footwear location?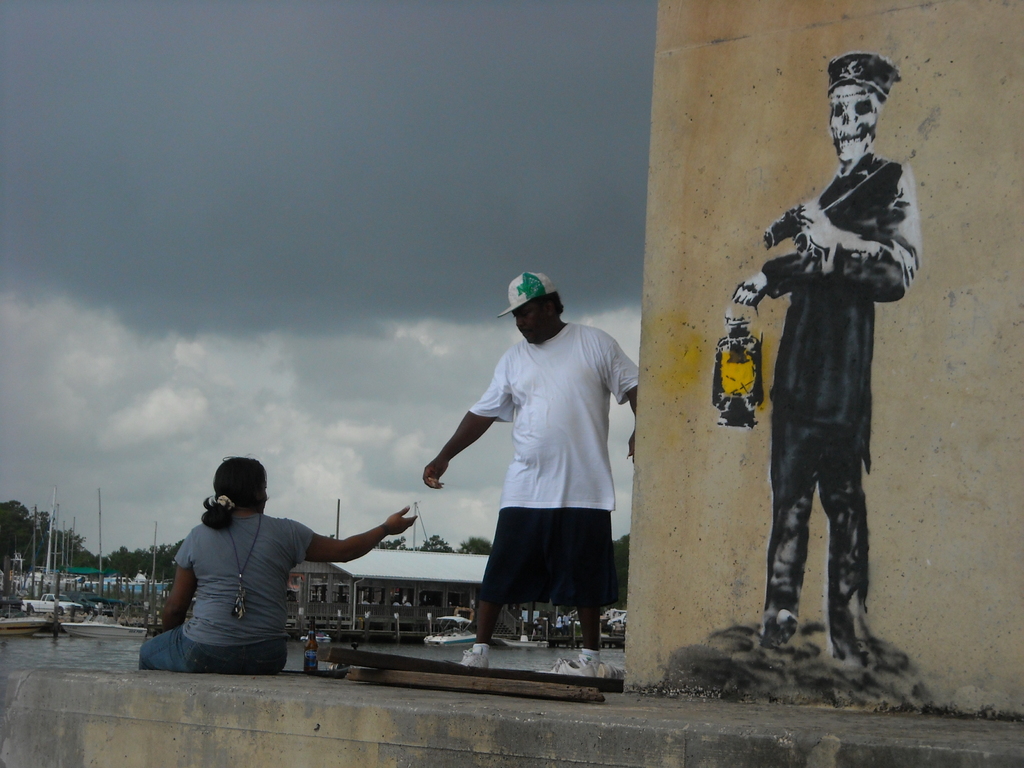
bbox(457, 646, 486, 667)
